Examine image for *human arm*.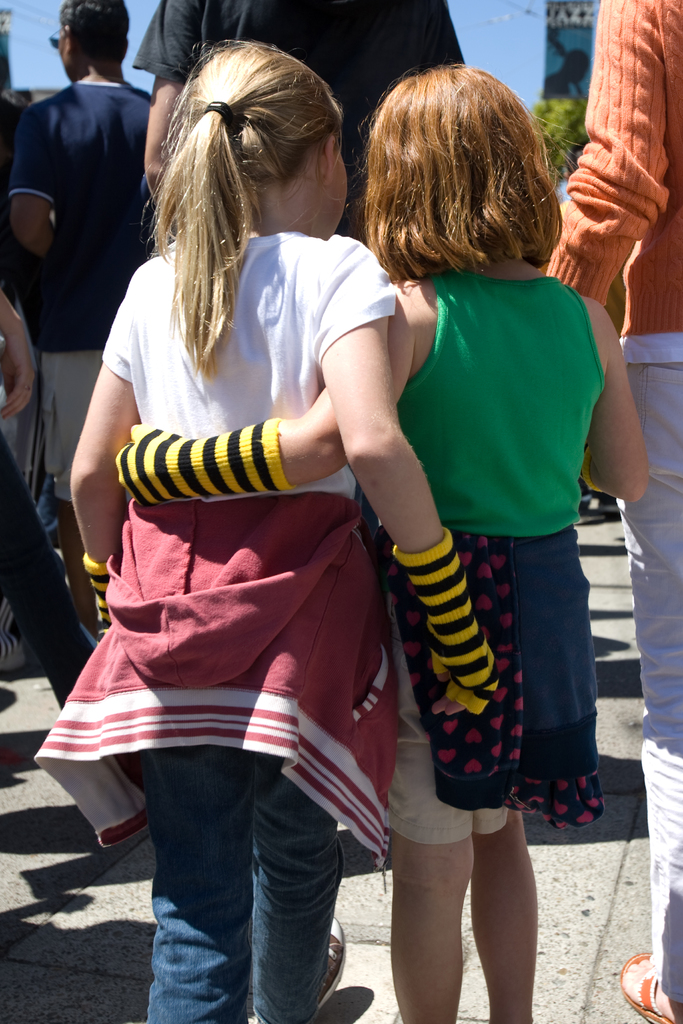
Examination result: select_region(5, 118, 64, 271).
